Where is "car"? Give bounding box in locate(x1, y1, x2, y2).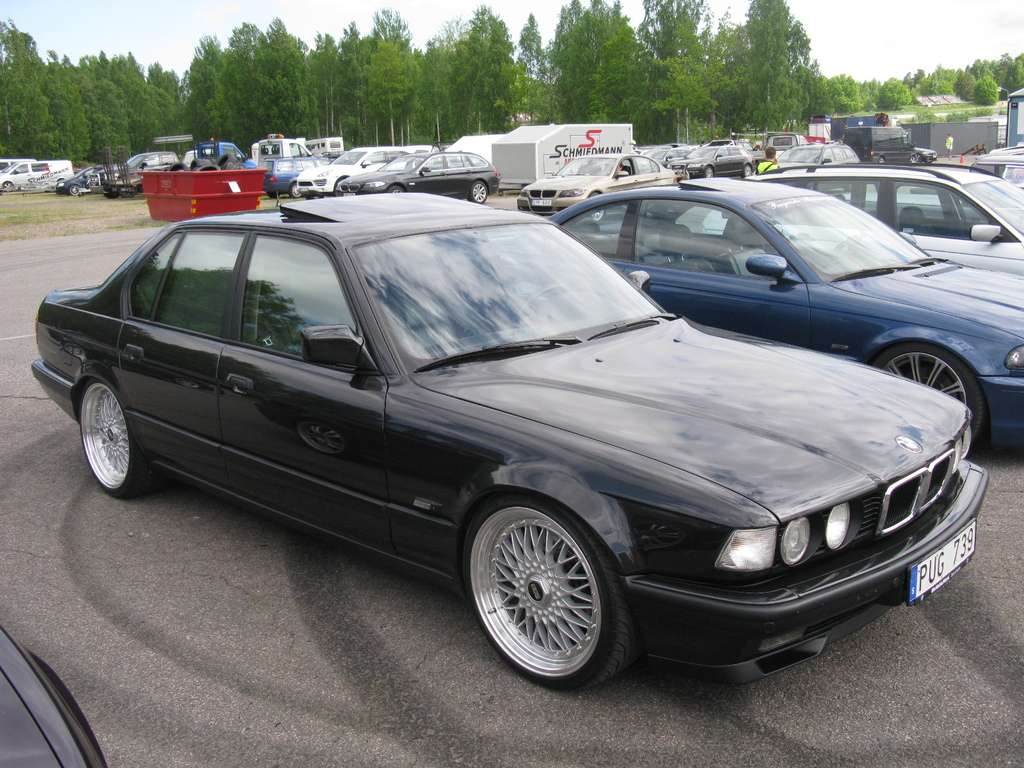
locate(668, 143, 759, 184).
